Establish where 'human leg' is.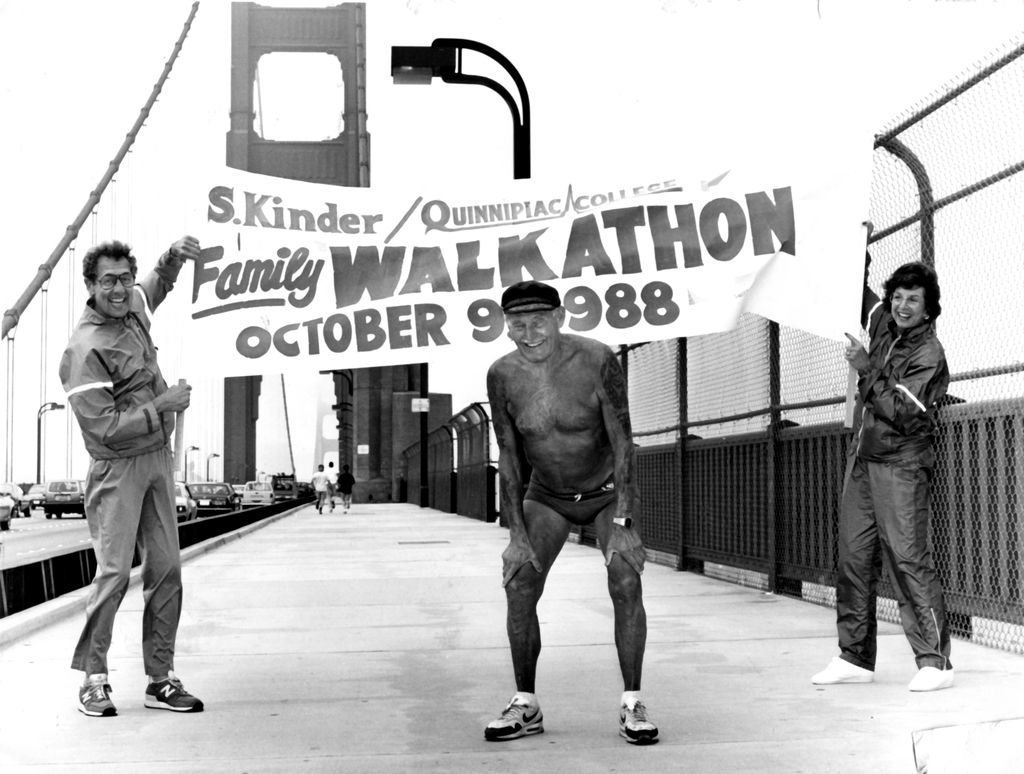
Established at box=[596, 497, 662, 745].
